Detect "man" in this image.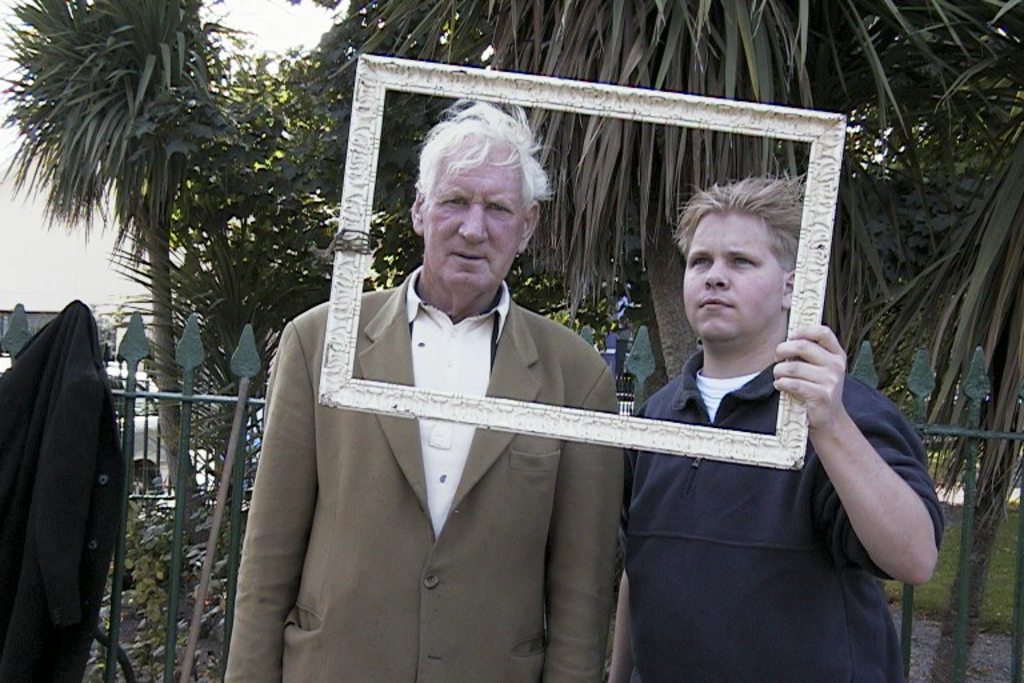
Detection: (248, 103, 632, 682).
